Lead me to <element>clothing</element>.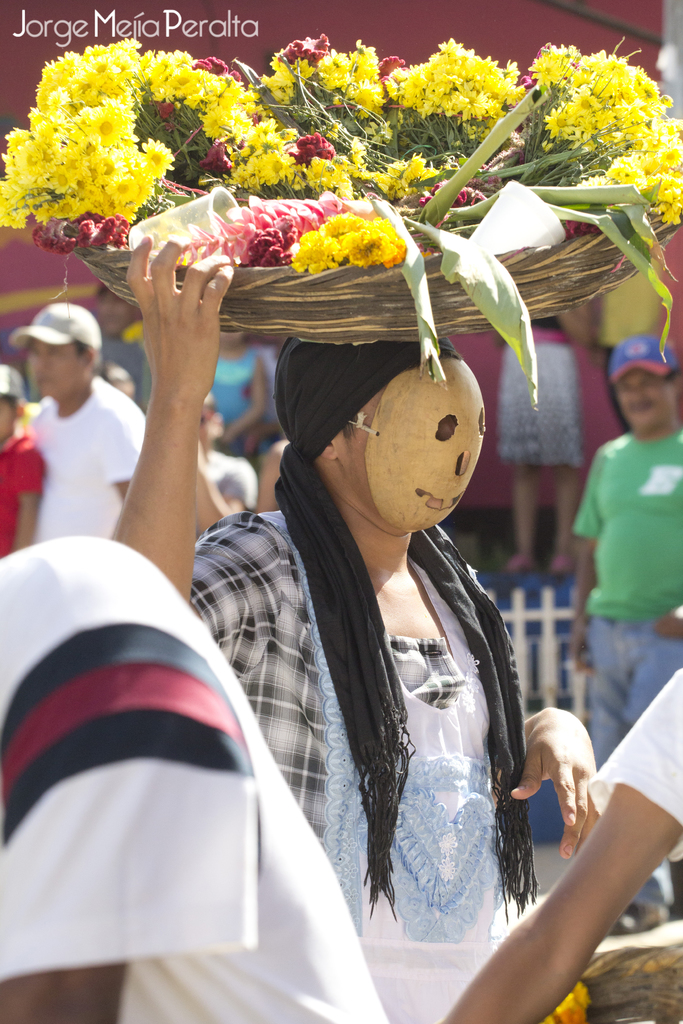
Lead to <box>568,424,682,897</box>.
